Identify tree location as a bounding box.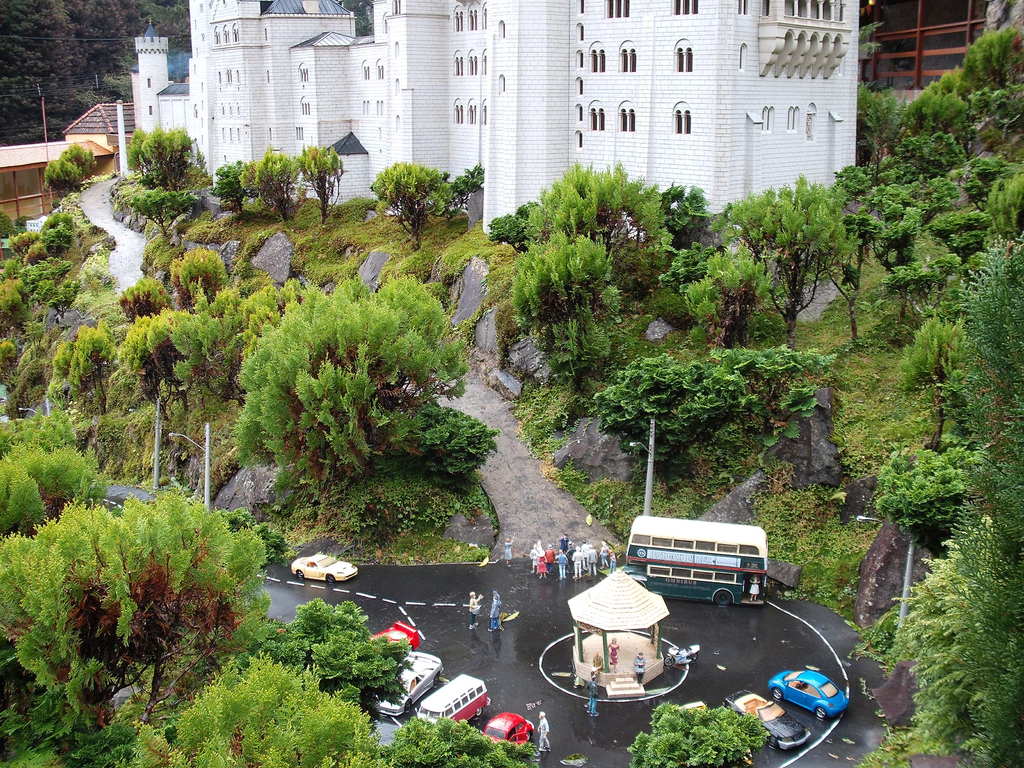
[922,29,1023,162].
